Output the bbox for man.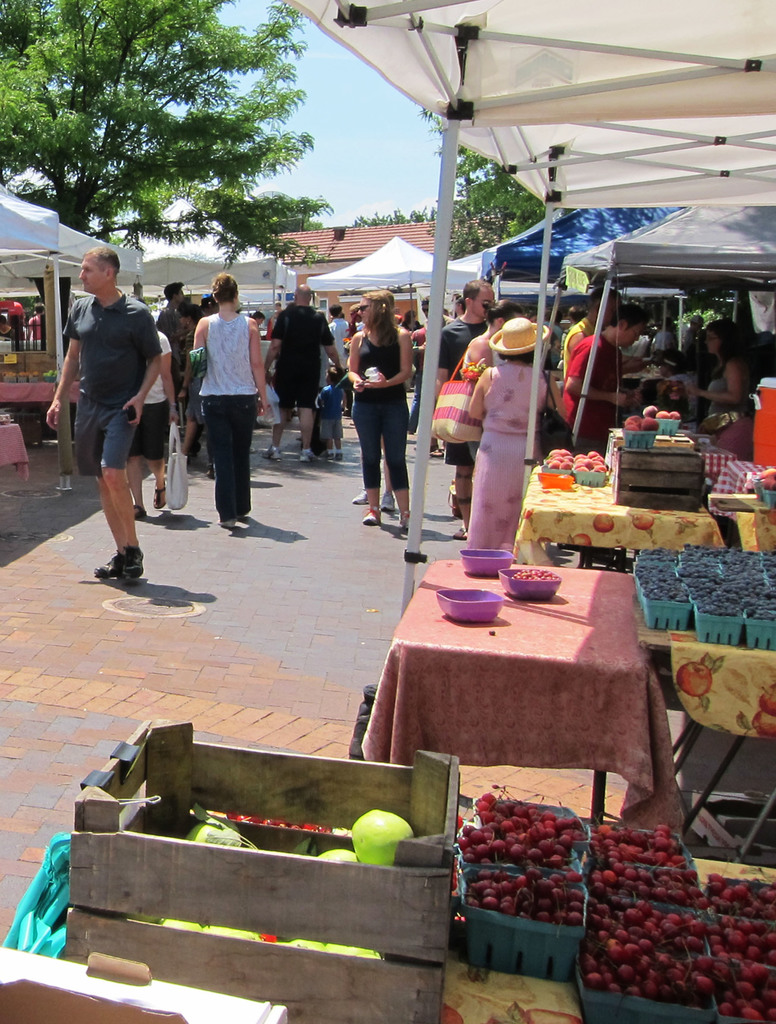
(27,300,53,357).
